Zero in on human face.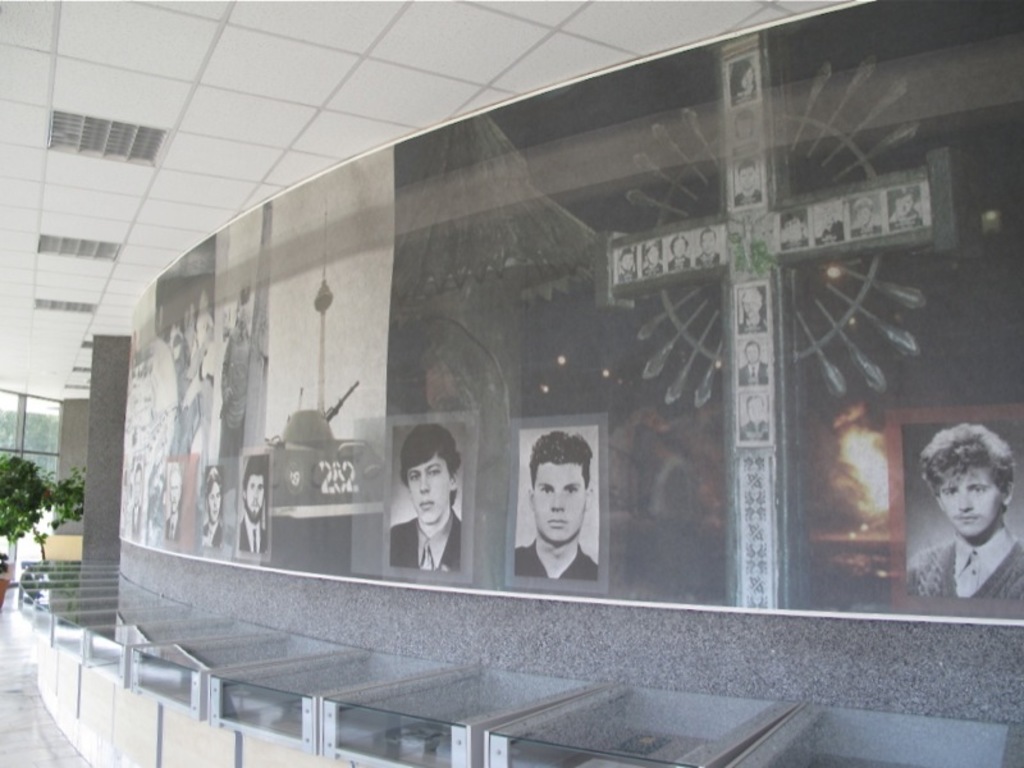
Zeroed in: <region>896, 188, 916, 218</region>.
